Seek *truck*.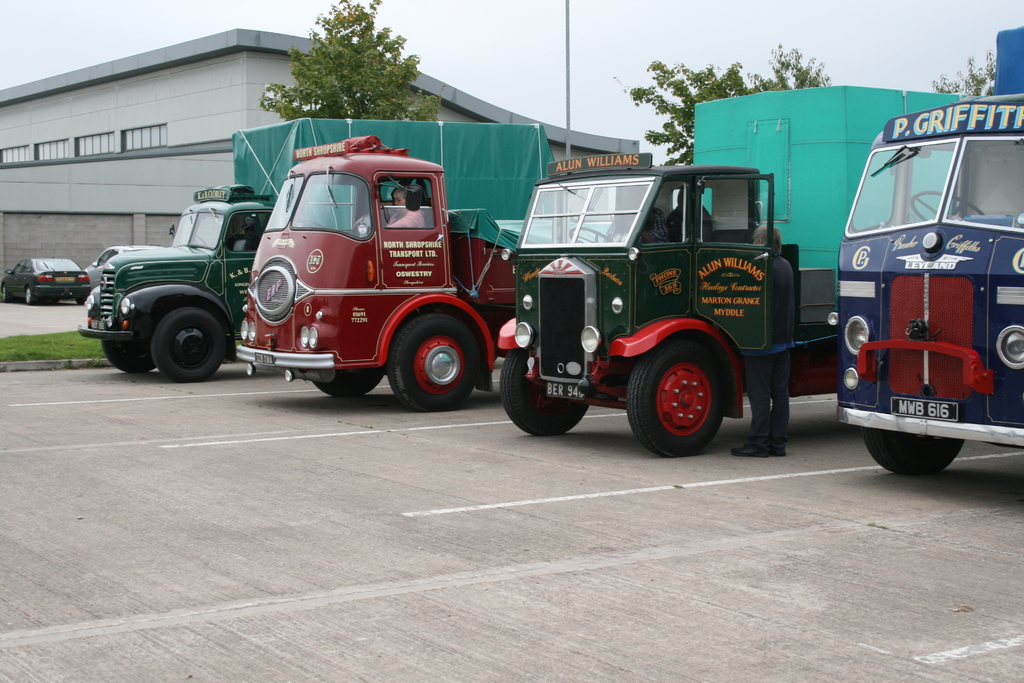
box(76, 178, 282, 375).
